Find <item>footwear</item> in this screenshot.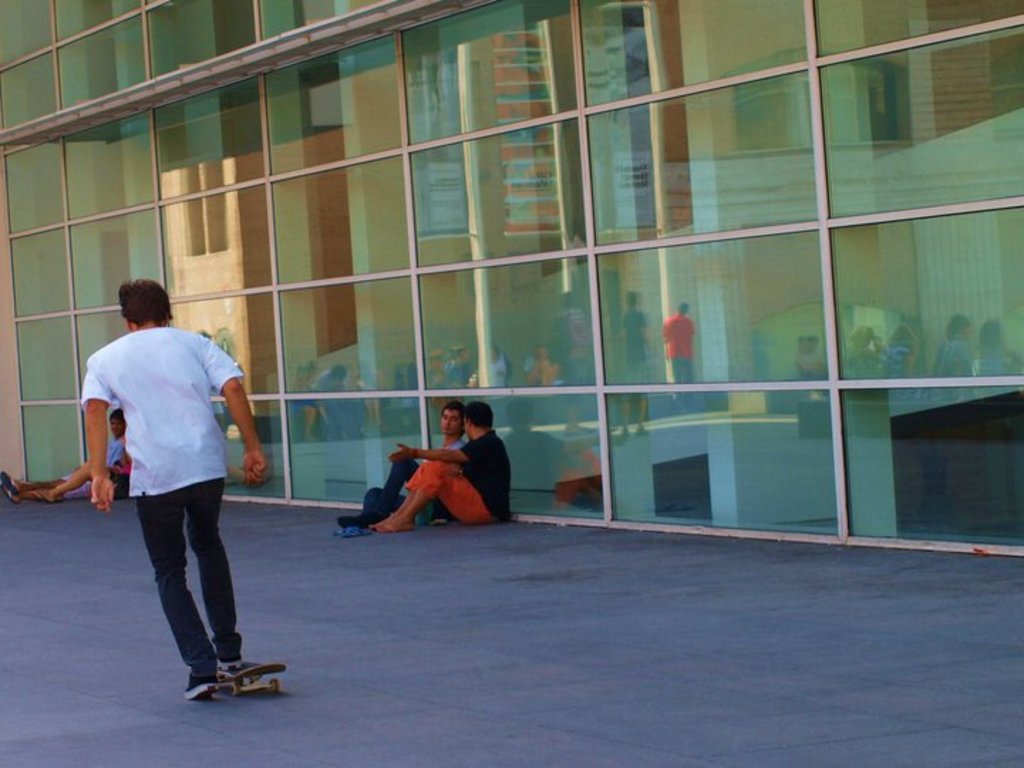
The bounding box for <item>footwear</item> is x1=228, y1=653, x2=255, y2=686.
